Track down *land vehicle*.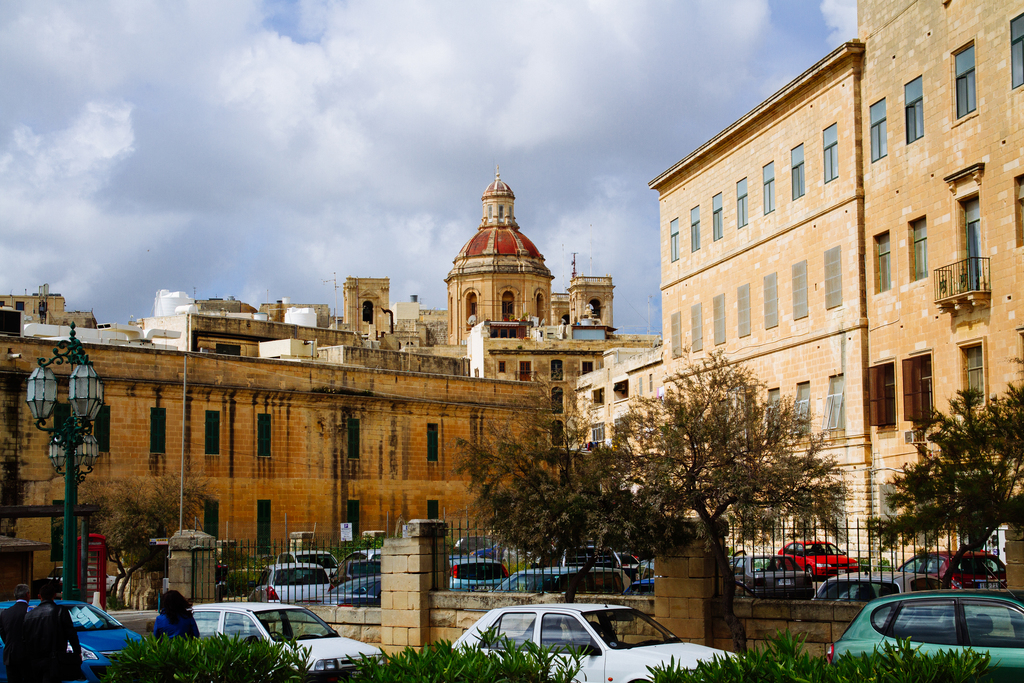
Tracked to {"x1": 861, "y1": 585, "x2": 1014, "y2": 670}.
